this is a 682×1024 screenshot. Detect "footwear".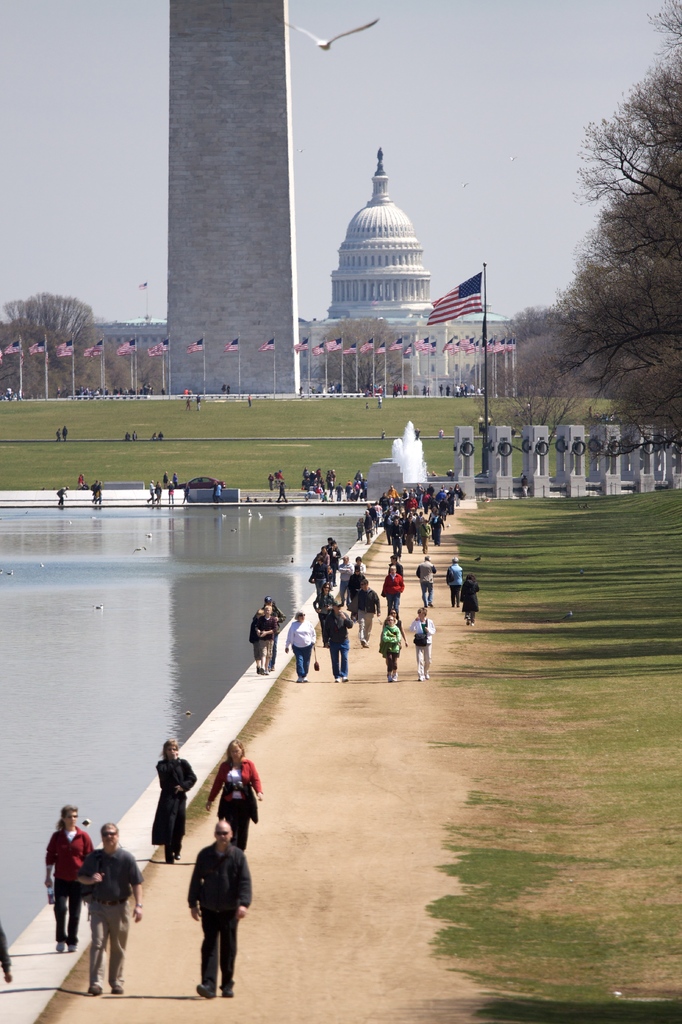
(65, 943, 77, 956).
